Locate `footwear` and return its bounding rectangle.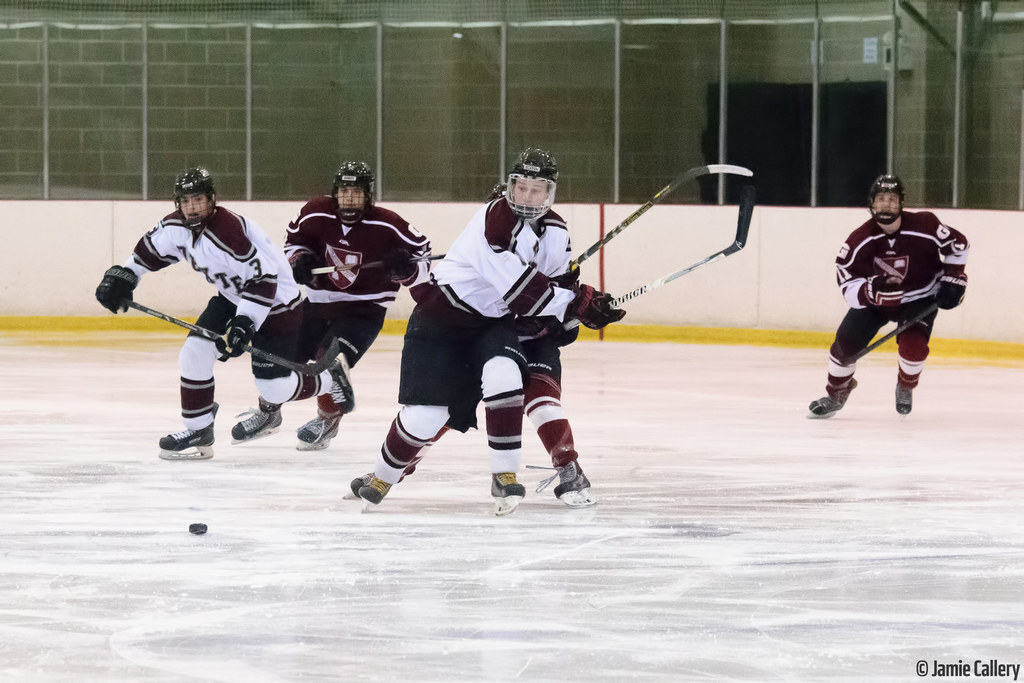
l=807, t=392, r=846, b=415.
